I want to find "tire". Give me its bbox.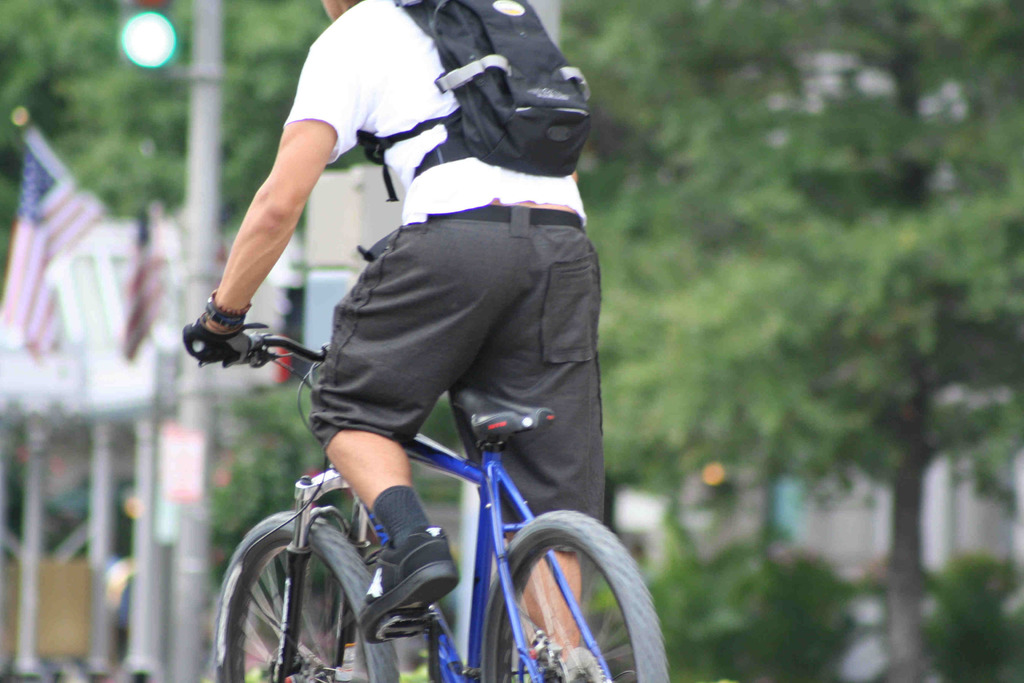
(490, 520, 650, 679).
